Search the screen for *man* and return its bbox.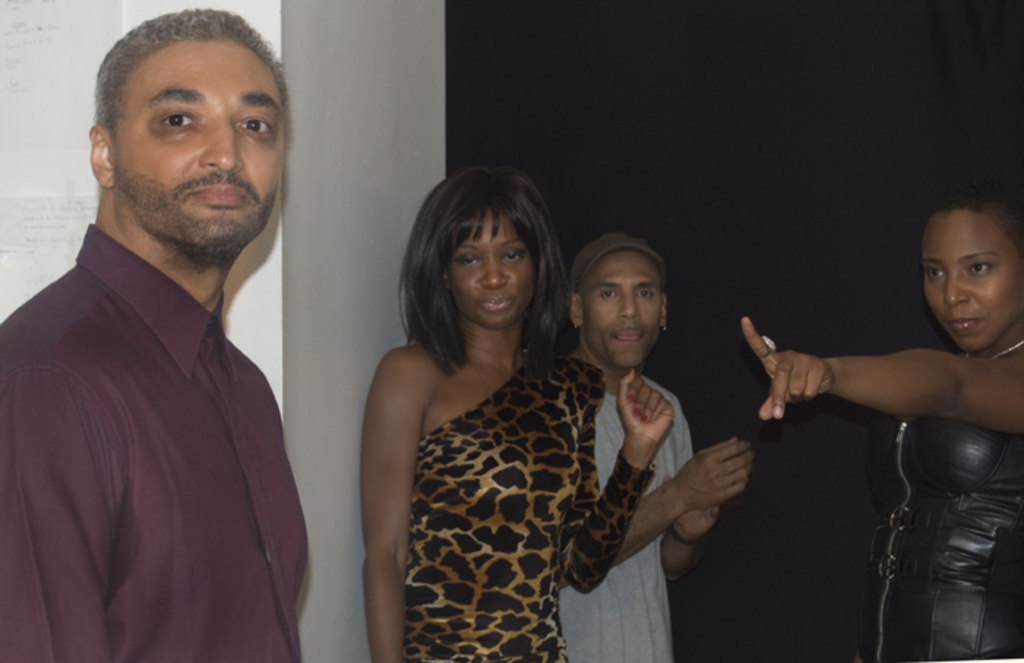
Found: rect(0, 29, 322, 653).
